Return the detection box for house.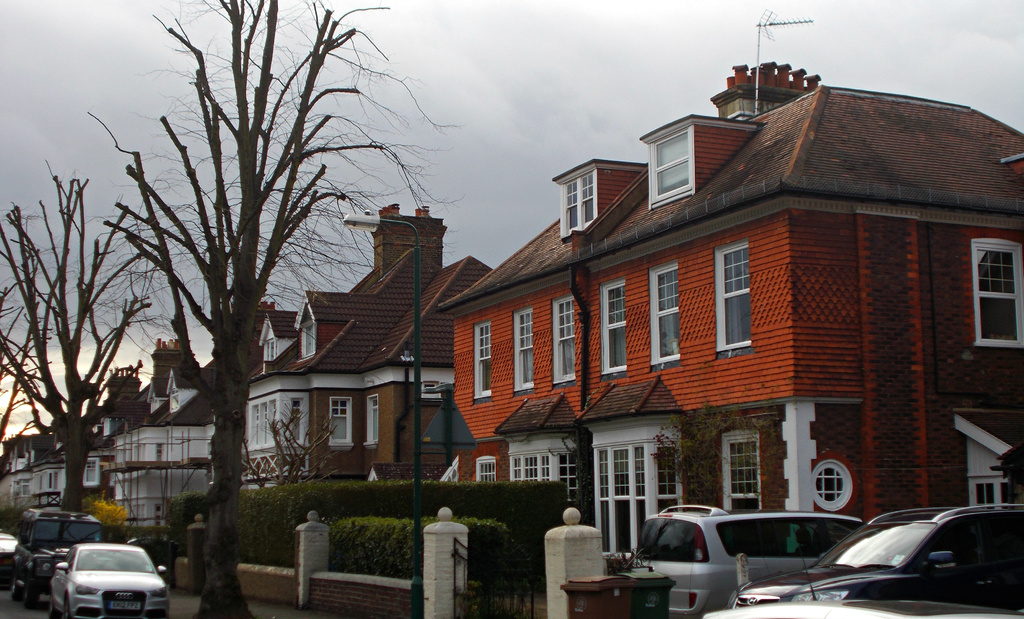
crop(104, 344, 218, 545).
